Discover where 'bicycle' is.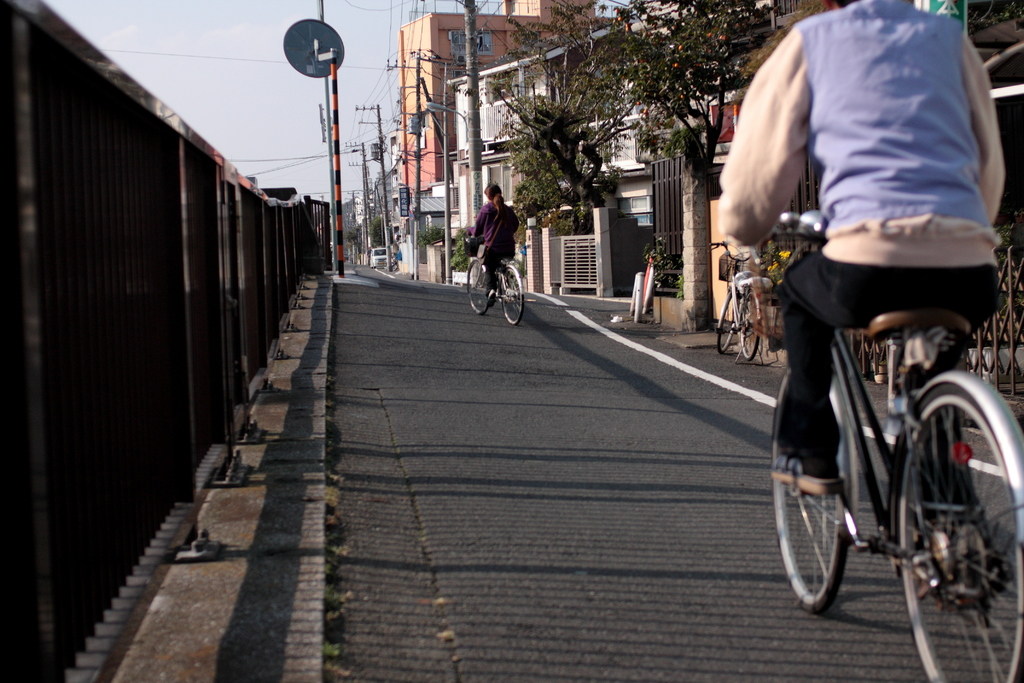
Discovered at box=[466, 232, 526, 325].
